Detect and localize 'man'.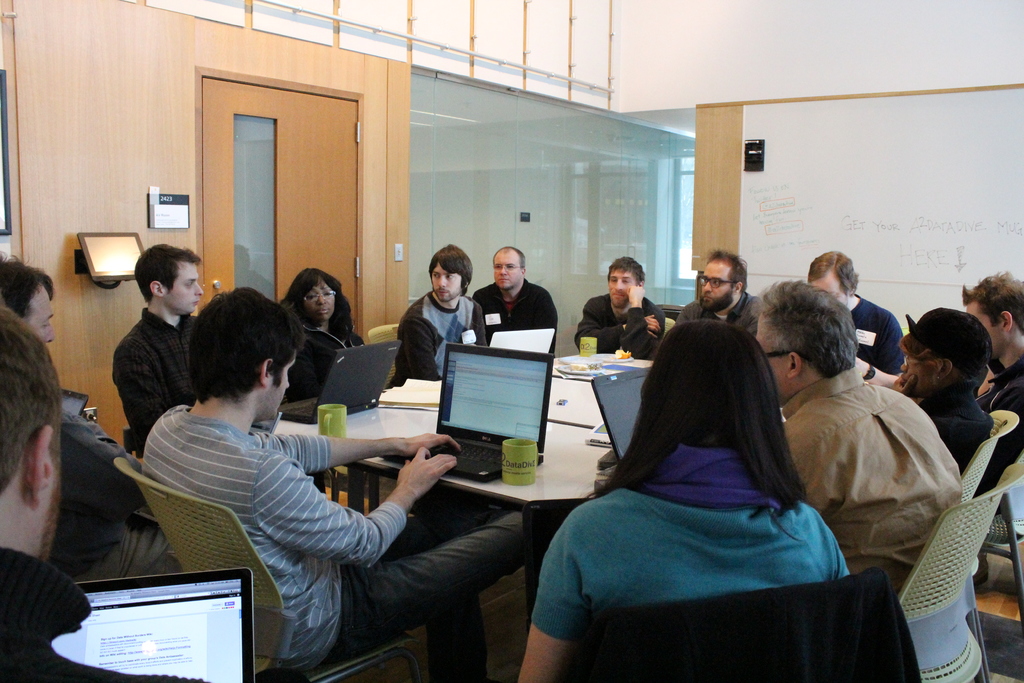
Localized at (0, 304, 207, 682).
